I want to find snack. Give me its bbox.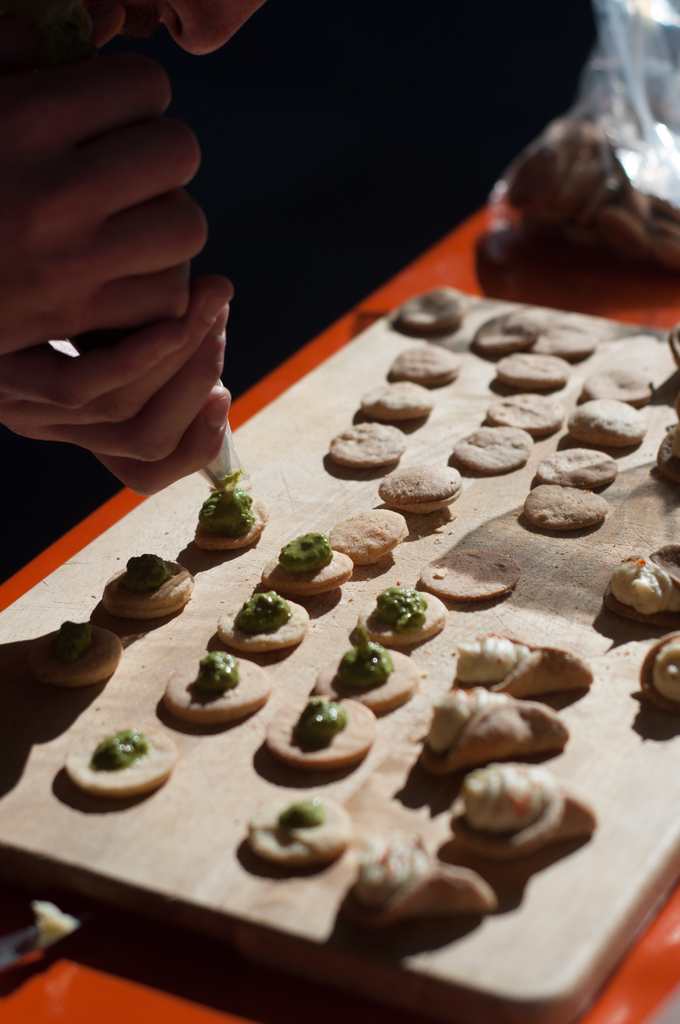
[193,489,270,554].
